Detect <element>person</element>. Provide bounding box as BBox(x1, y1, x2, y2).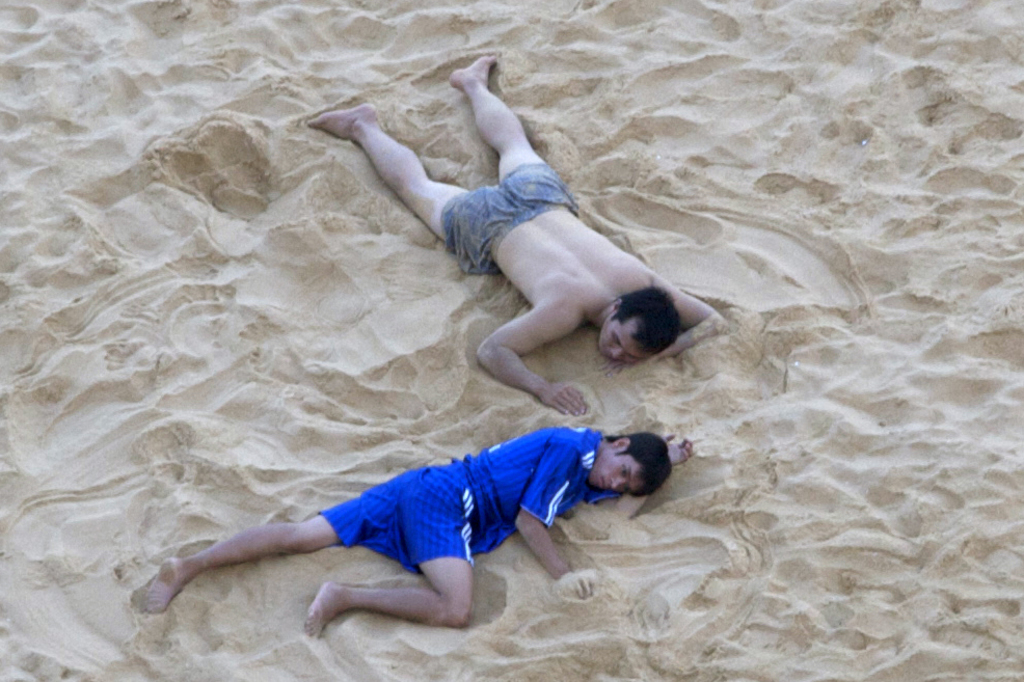
BBox(132, 437, 693, 628).
